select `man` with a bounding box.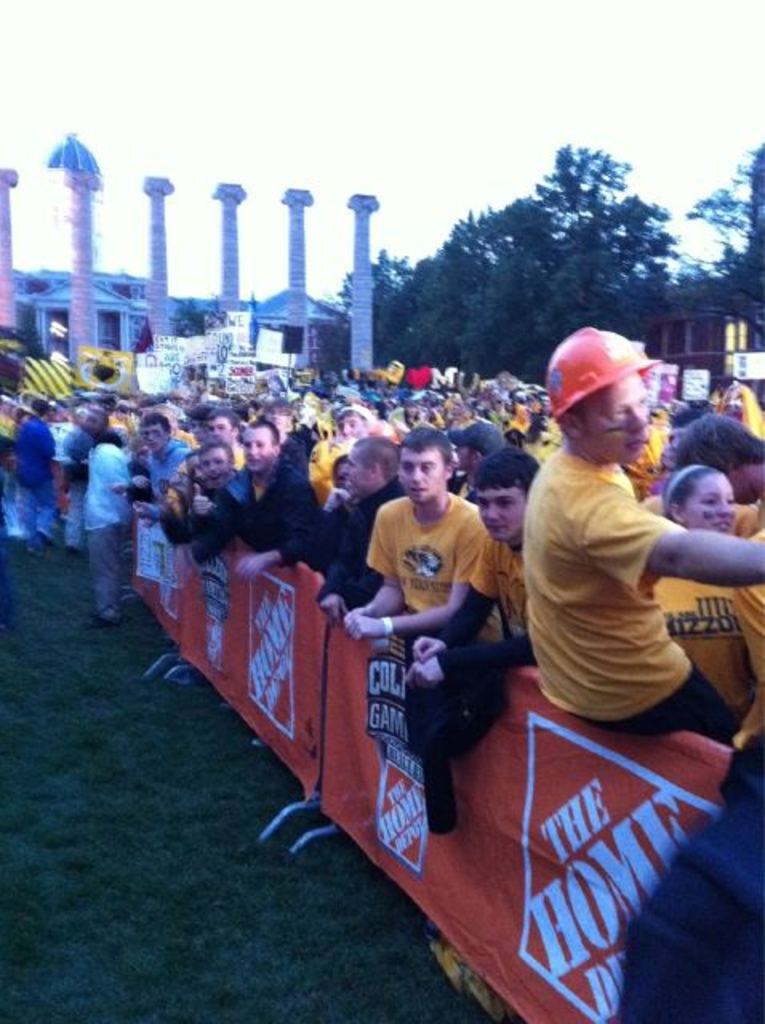
{"left": 314, "top": 438, "right": 408, "bottom": 621}.
